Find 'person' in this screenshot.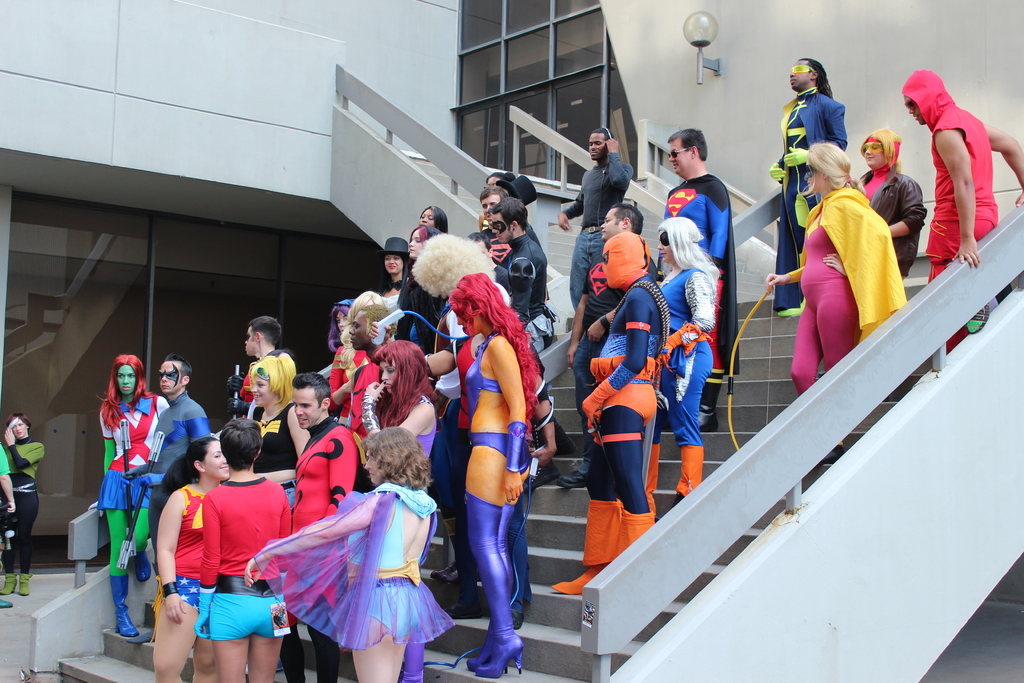
The bounding box for 'person' is 901, 69, 1023, 349.
